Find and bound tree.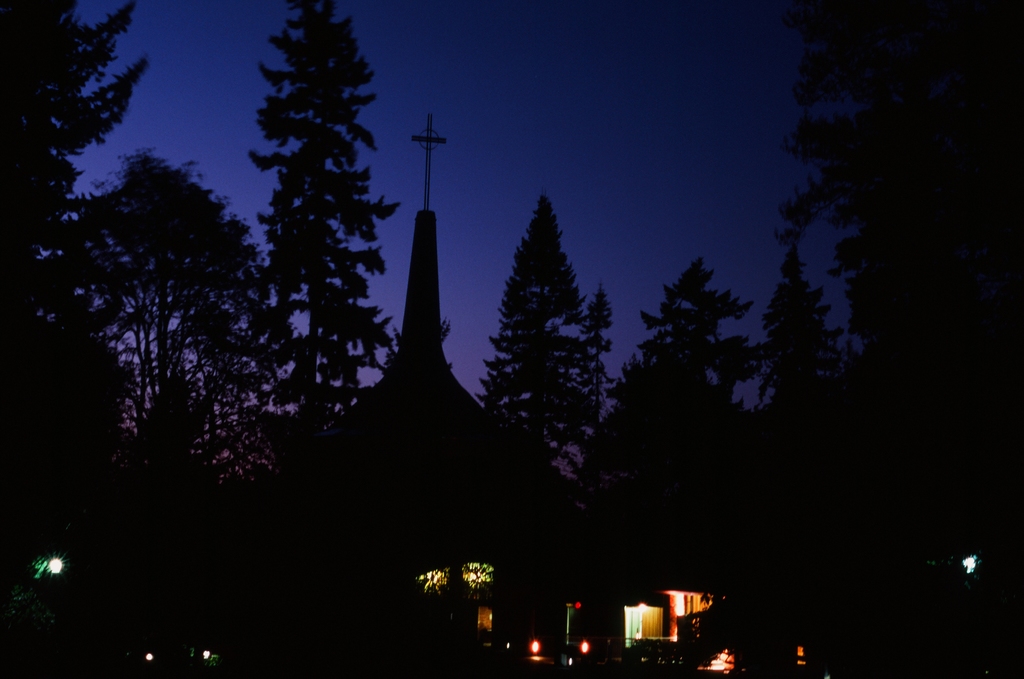
Bound: (left=0, top=0, right=150, bottom=308).
